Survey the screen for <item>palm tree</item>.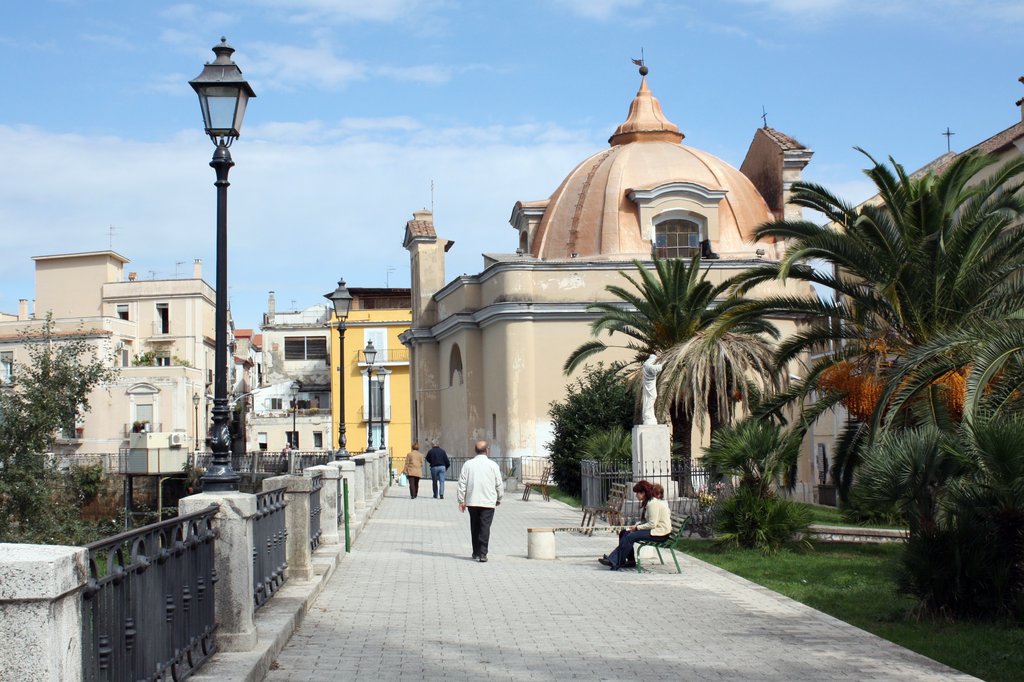
Survey found: locate(558, 247, 781, 487).
